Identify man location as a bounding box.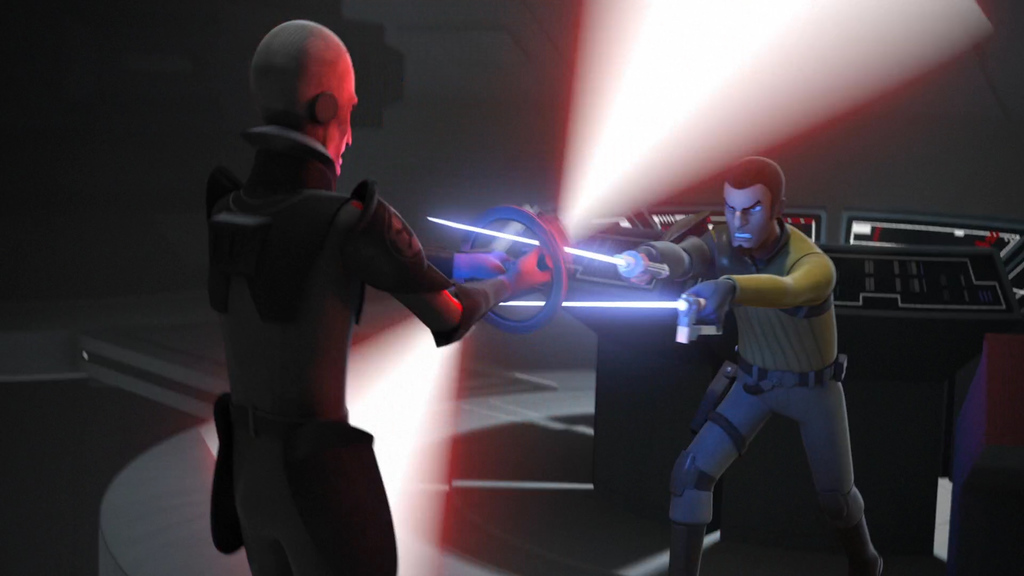
select_region(621, 157, 893, 574).
